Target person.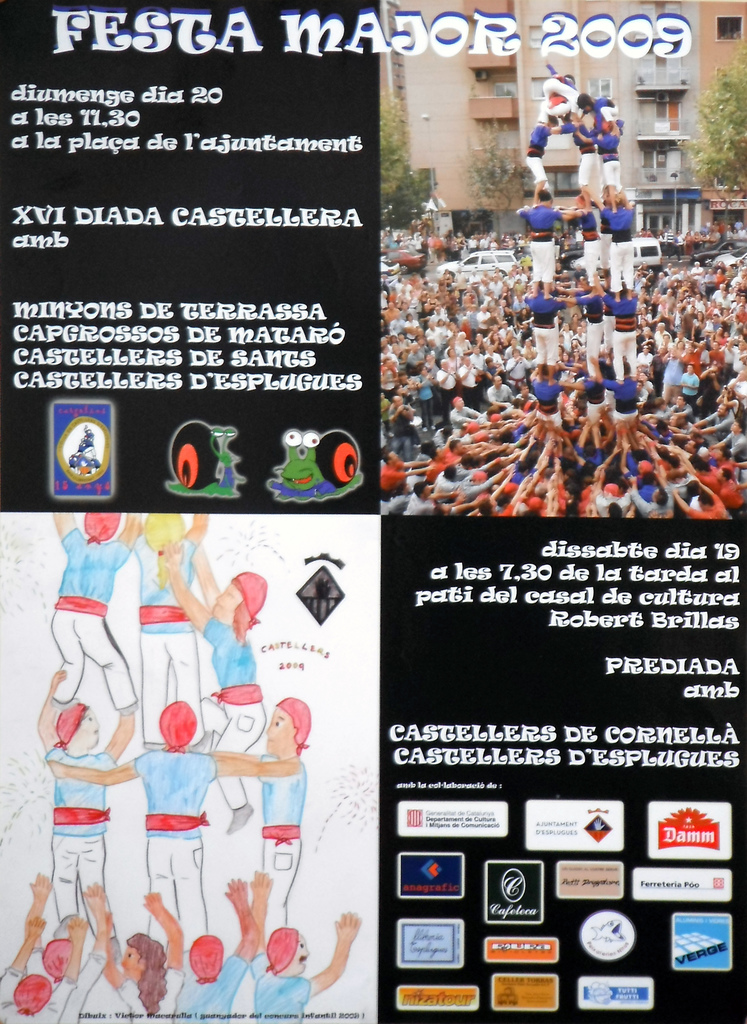
Target region: region(47, 698, 306, 970).
